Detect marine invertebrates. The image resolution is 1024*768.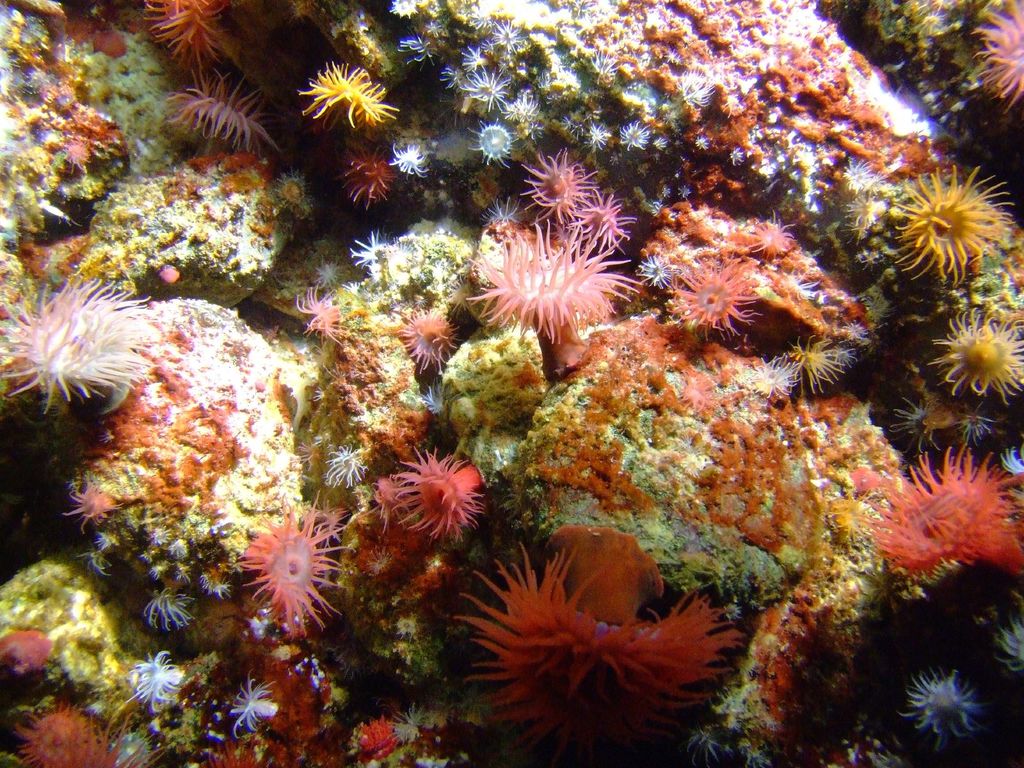
432, 63, 460, 91.
